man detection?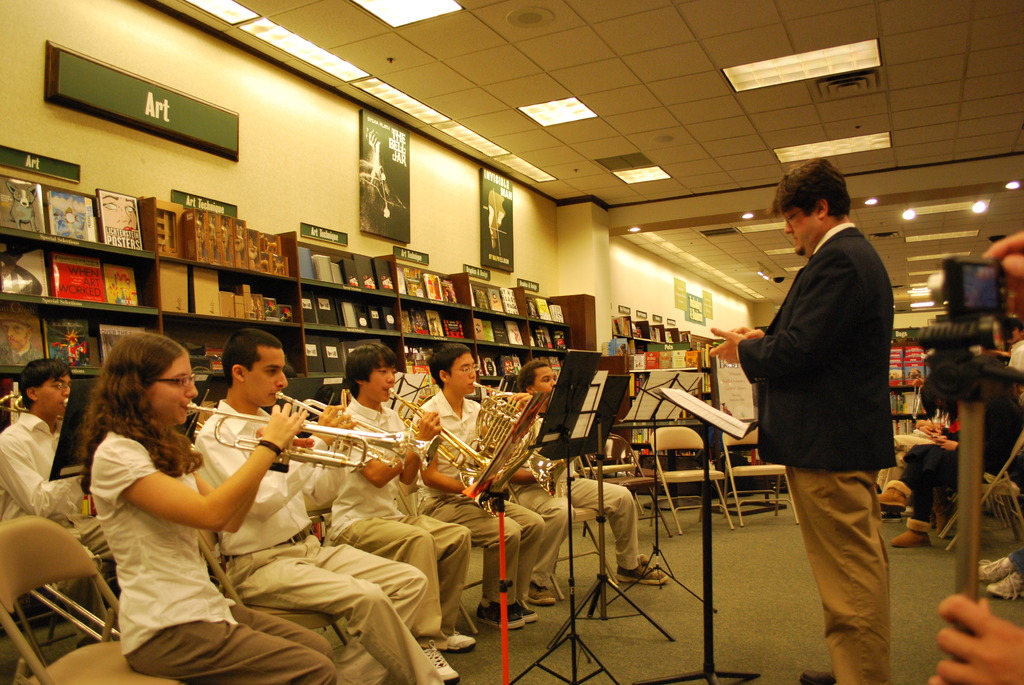
l=185, t=326, r=462, b=684
